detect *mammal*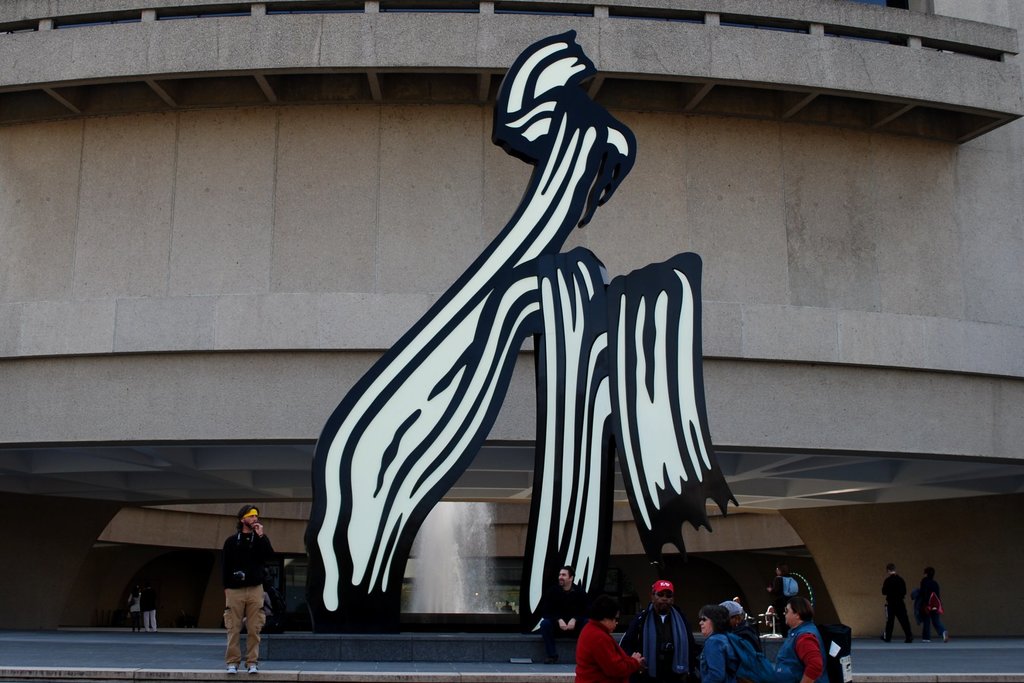
select_region(694, 600, 779, 682)
